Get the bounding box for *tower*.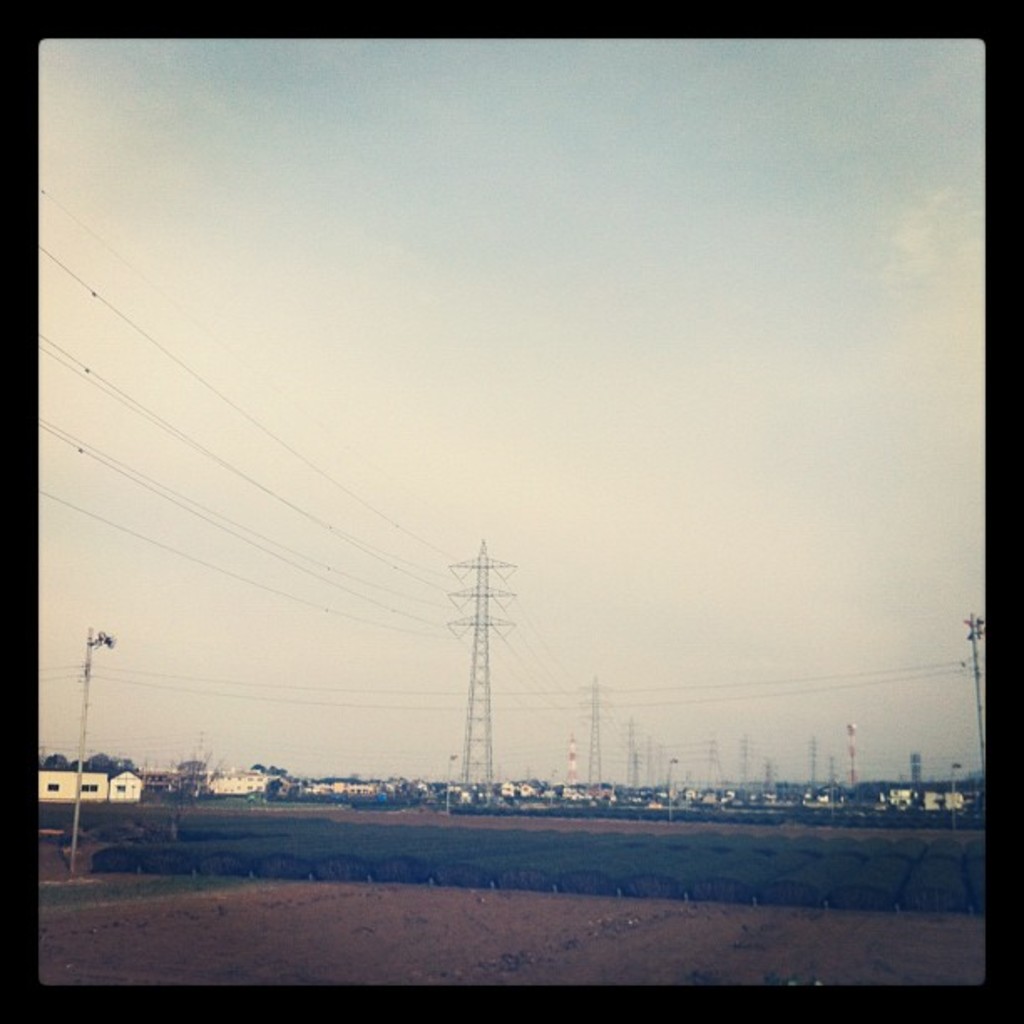
<region>440, 527, 524, 798</region>.
